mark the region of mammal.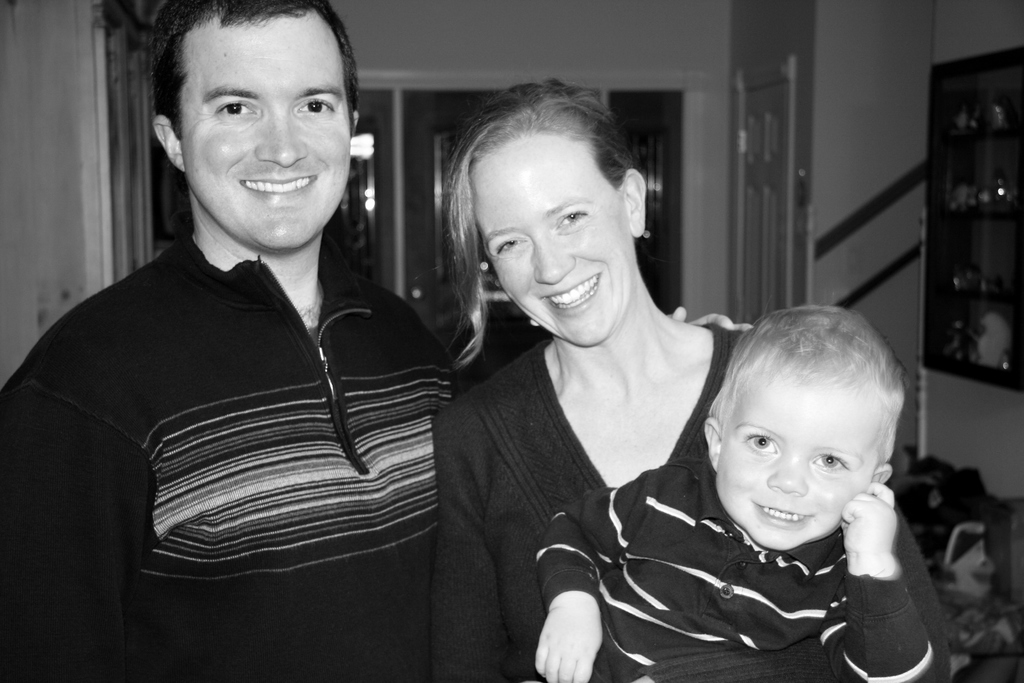
Region: crop(431, 77, 746, 682).
